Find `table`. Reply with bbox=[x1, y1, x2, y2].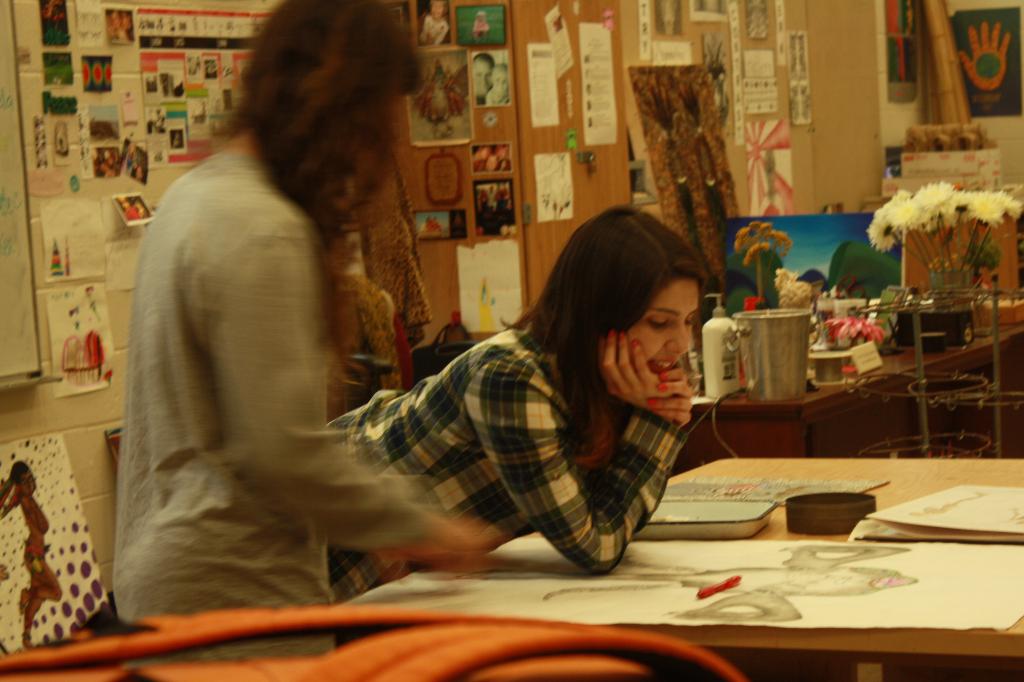
bbox=[326, 454, 1023, 681].
